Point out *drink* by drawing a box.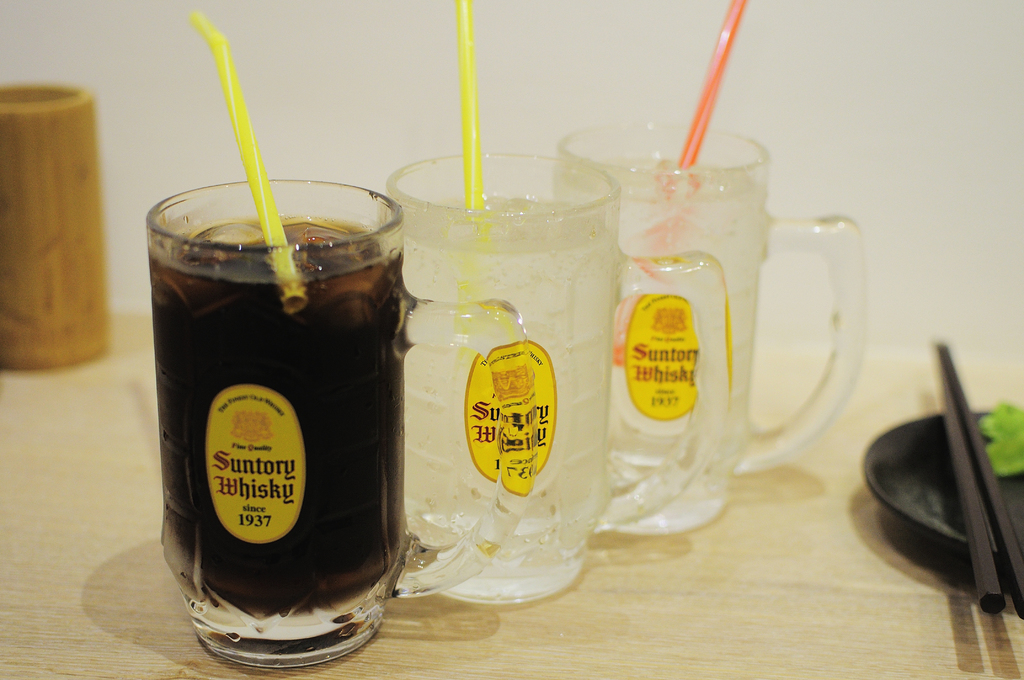
(x1=406, y1=200, x2=617, y2=595).
